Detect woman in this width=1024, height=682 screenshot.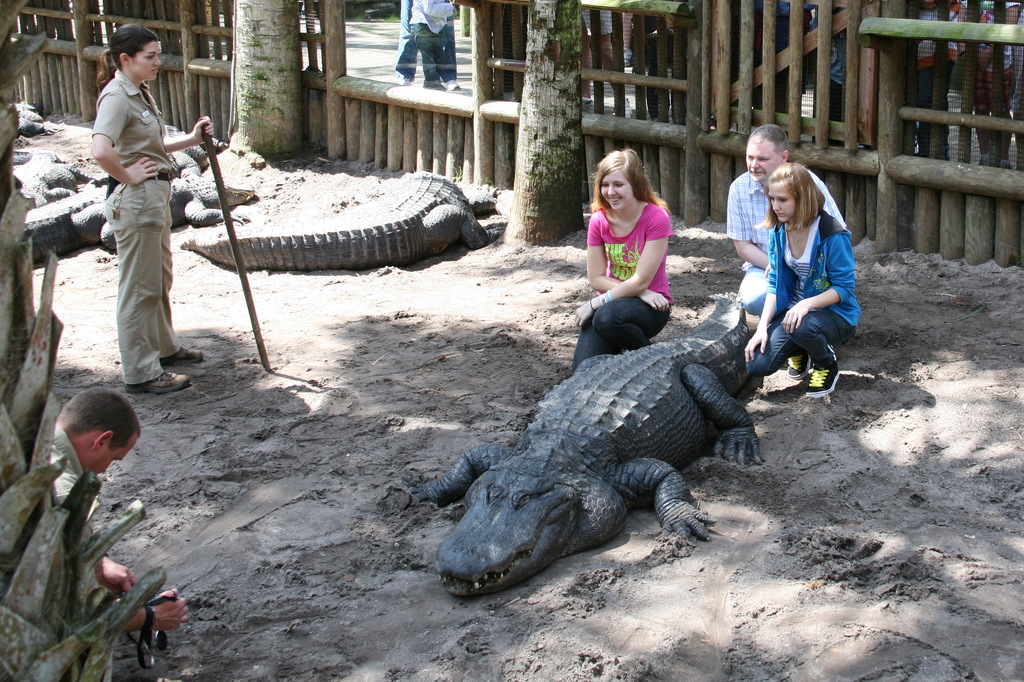
Detection: pyautogui.locateOnScreen(88, 22, 216, 395).
